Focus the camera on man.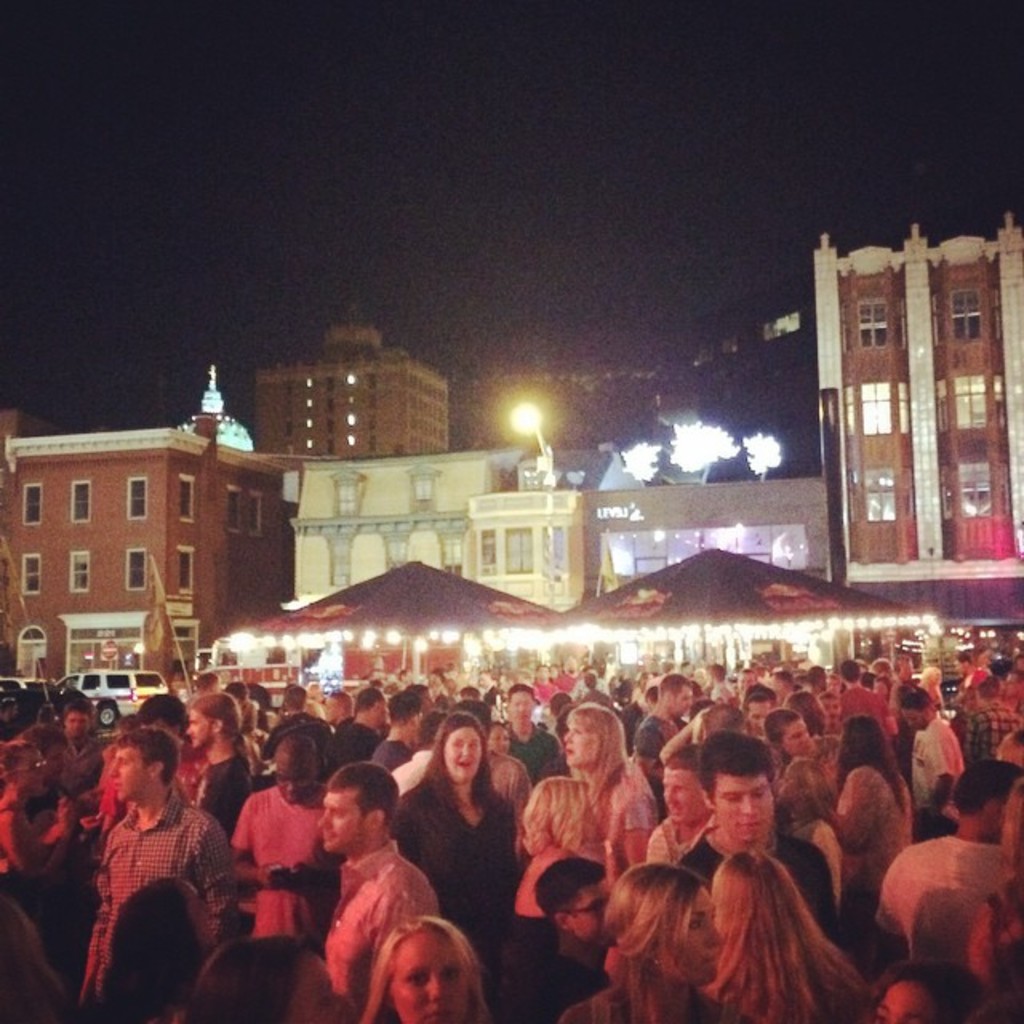
Focus region: 67:726:242:1003.
